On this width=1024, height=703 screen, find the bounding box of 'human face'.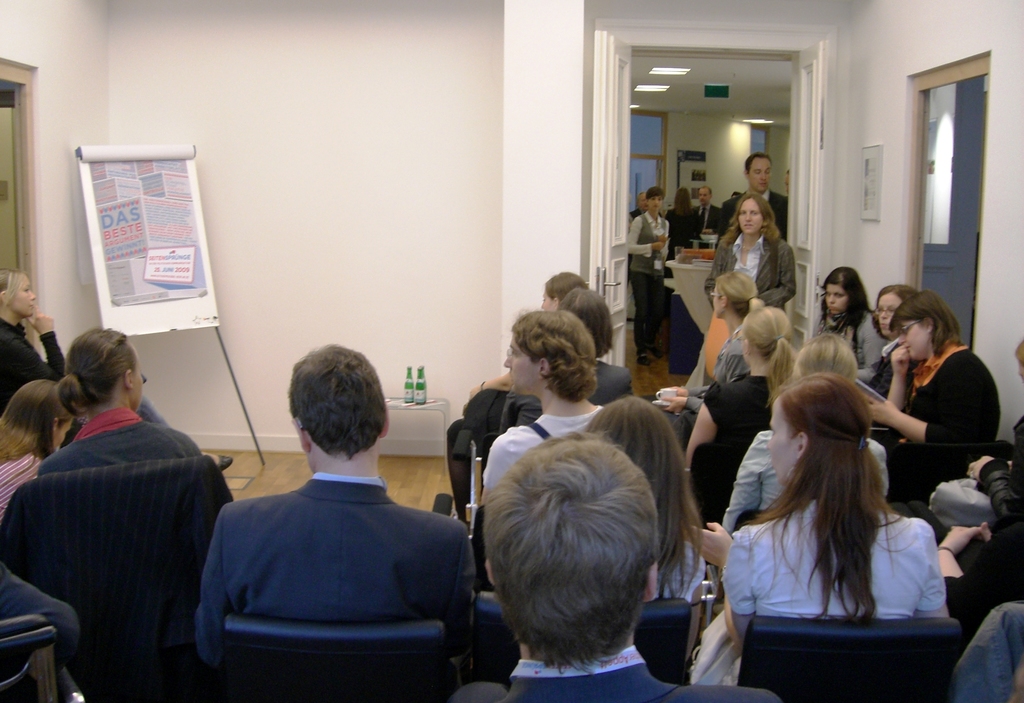
Bounding box: select_region(738, 201, 762, 232).
